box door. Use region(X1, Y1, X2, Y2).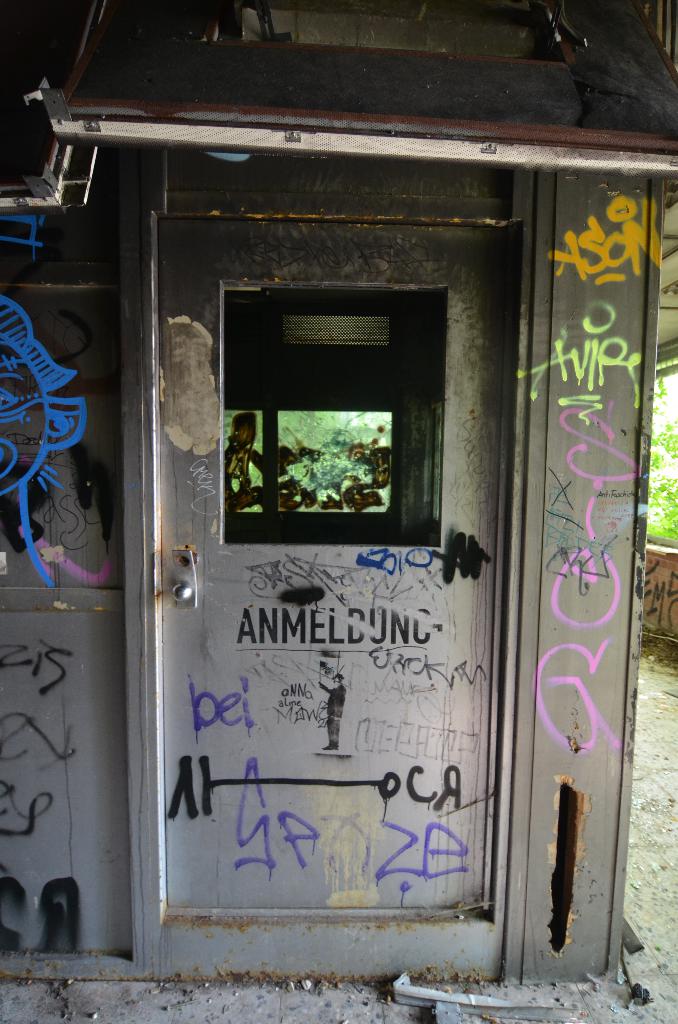
region(149, 222, 520, 910).
